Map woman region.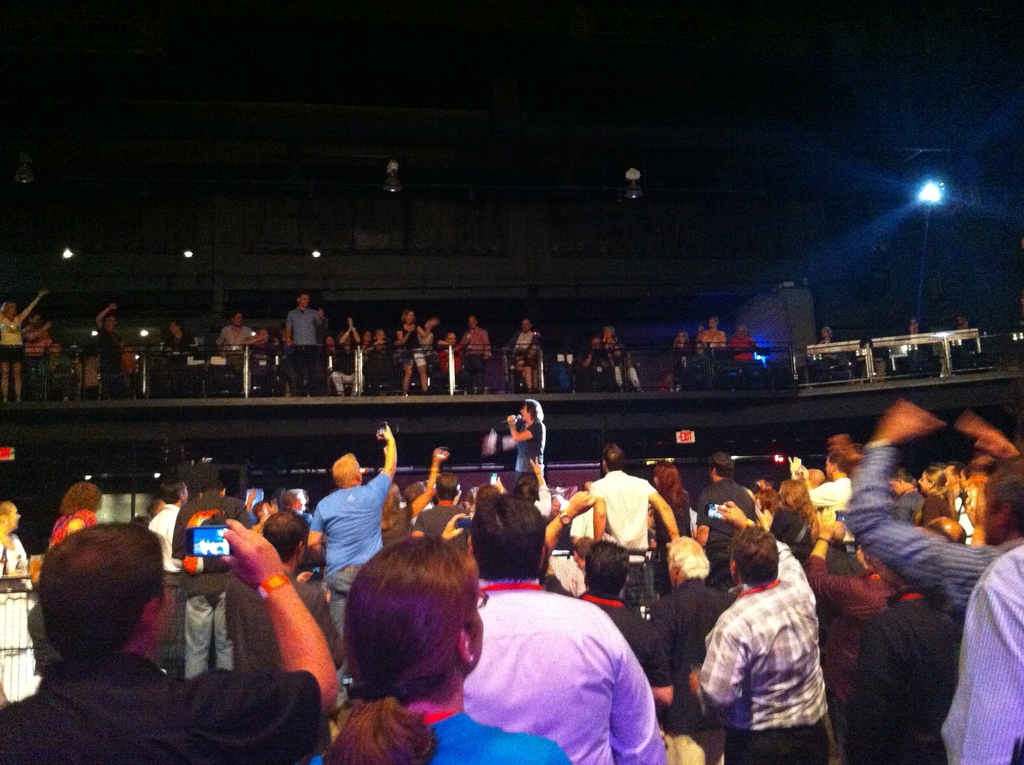
Mapped to pyautogui.locateOnScreen(654, 459, 696, 600).
